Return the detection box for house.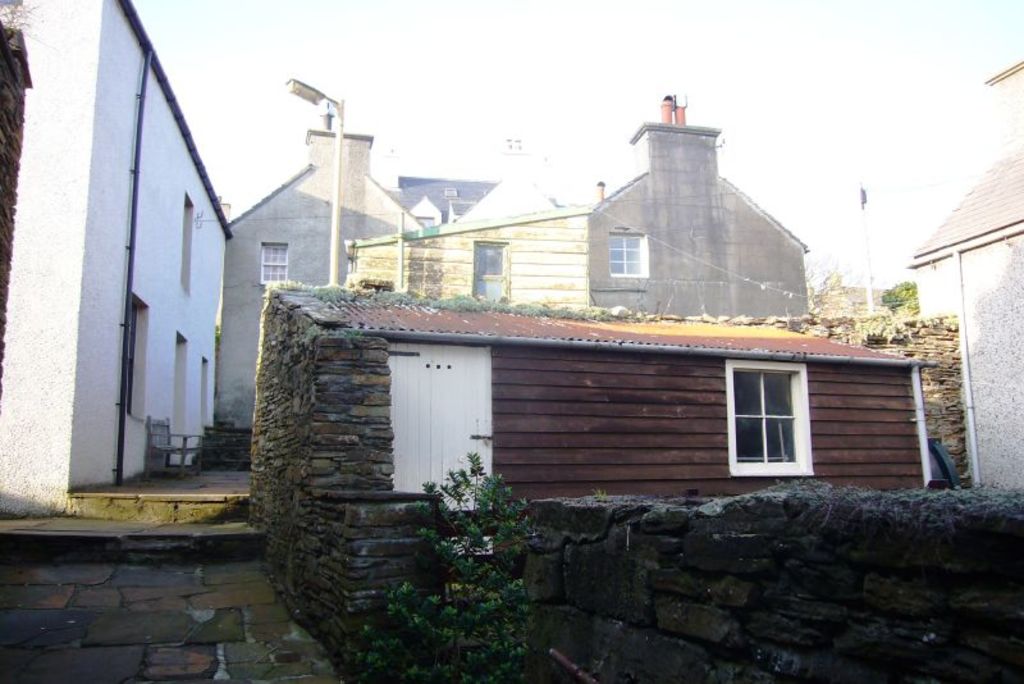
<region>351, 158, 575, 309</region>.
